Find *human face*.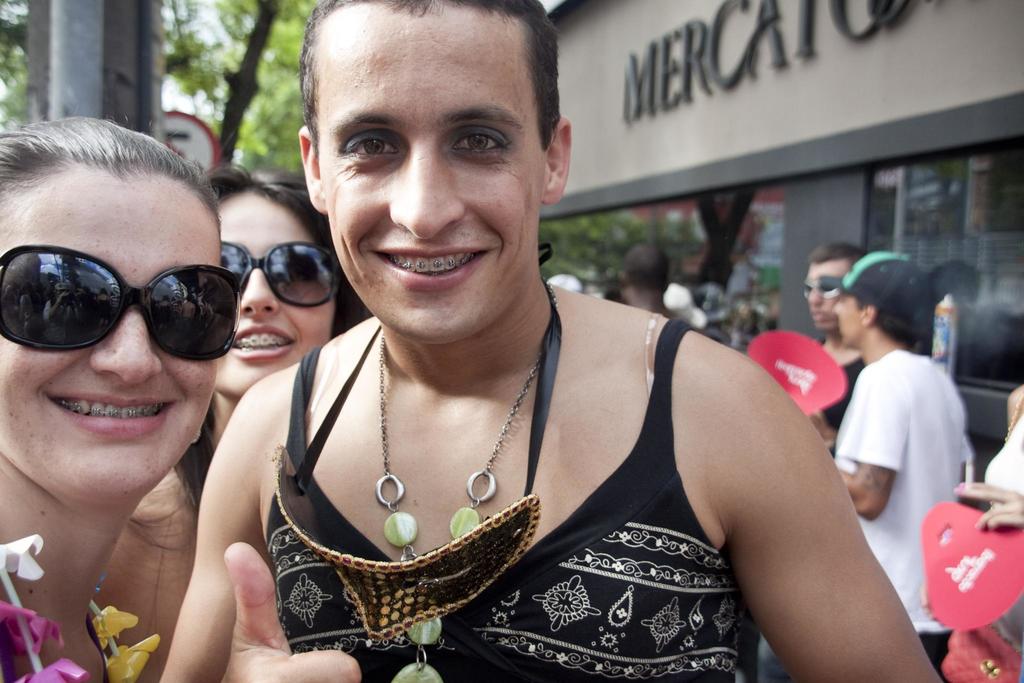
[left=0, top=189, right=212, bottom=497].
